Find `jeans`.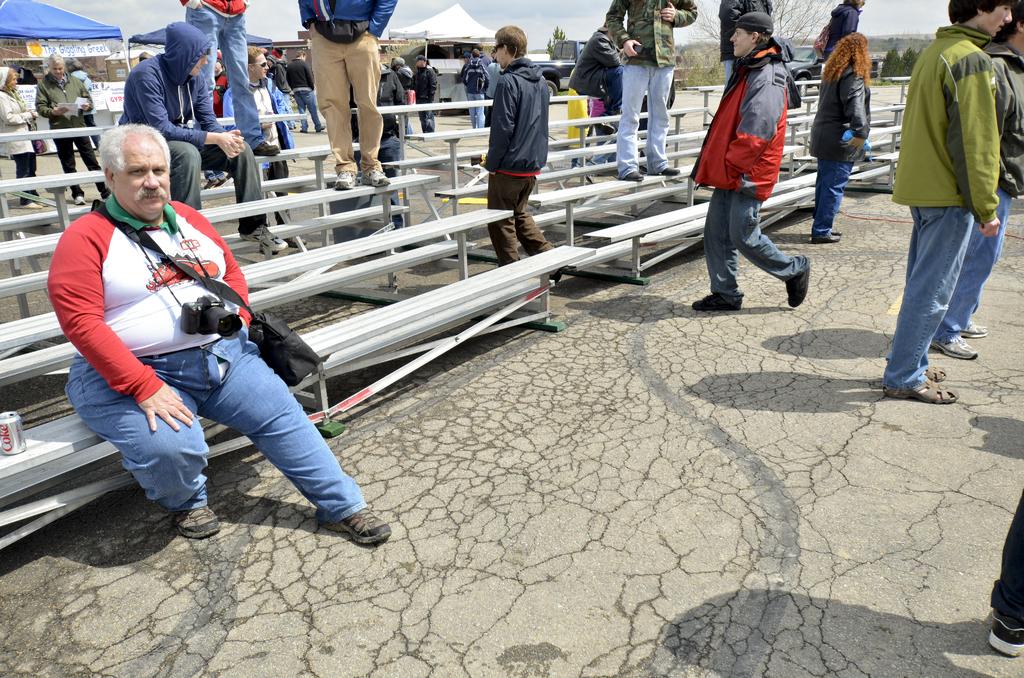
<region>184, 5, 268, 148</region>.
